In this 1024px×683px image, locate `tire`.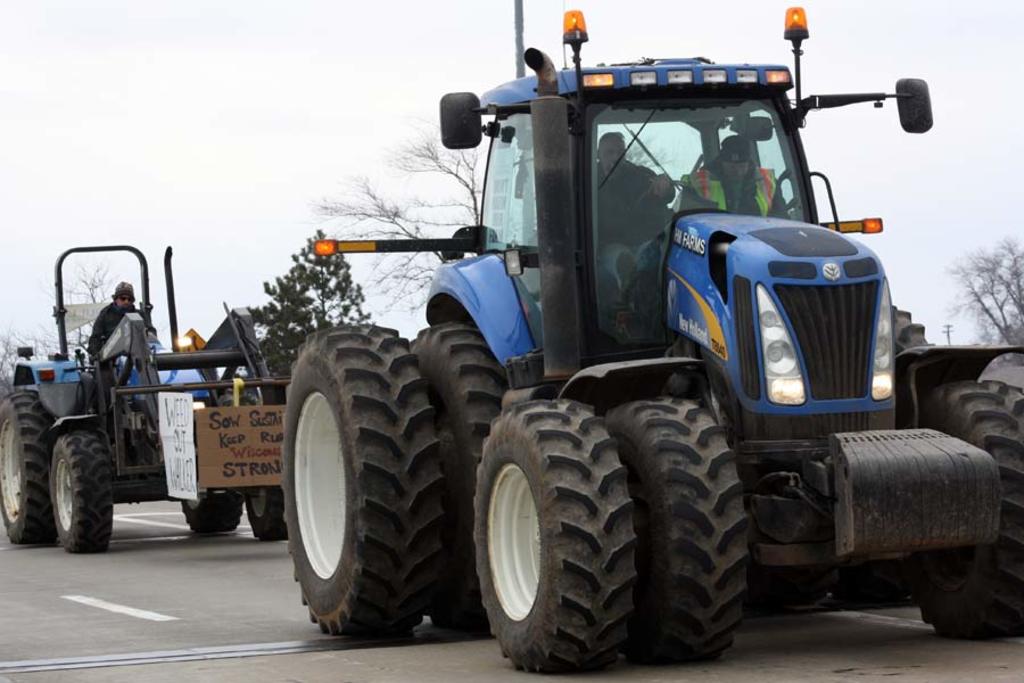
Bounding box: <box>601,394,746,663</box>.
